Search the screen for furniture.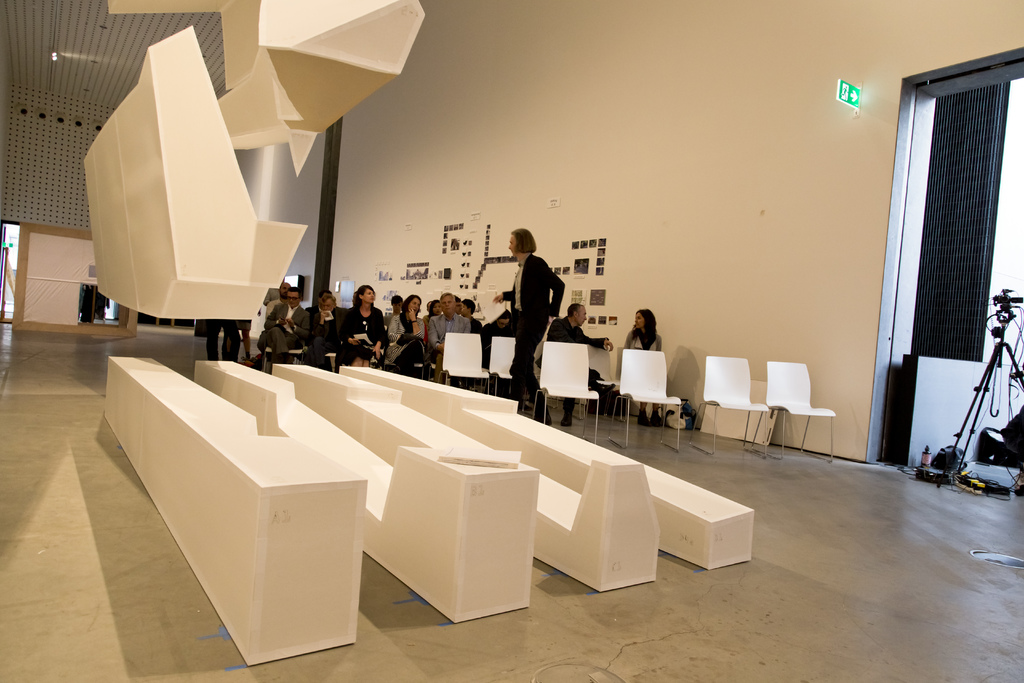
Found at box(429, 360, 442, 384).
